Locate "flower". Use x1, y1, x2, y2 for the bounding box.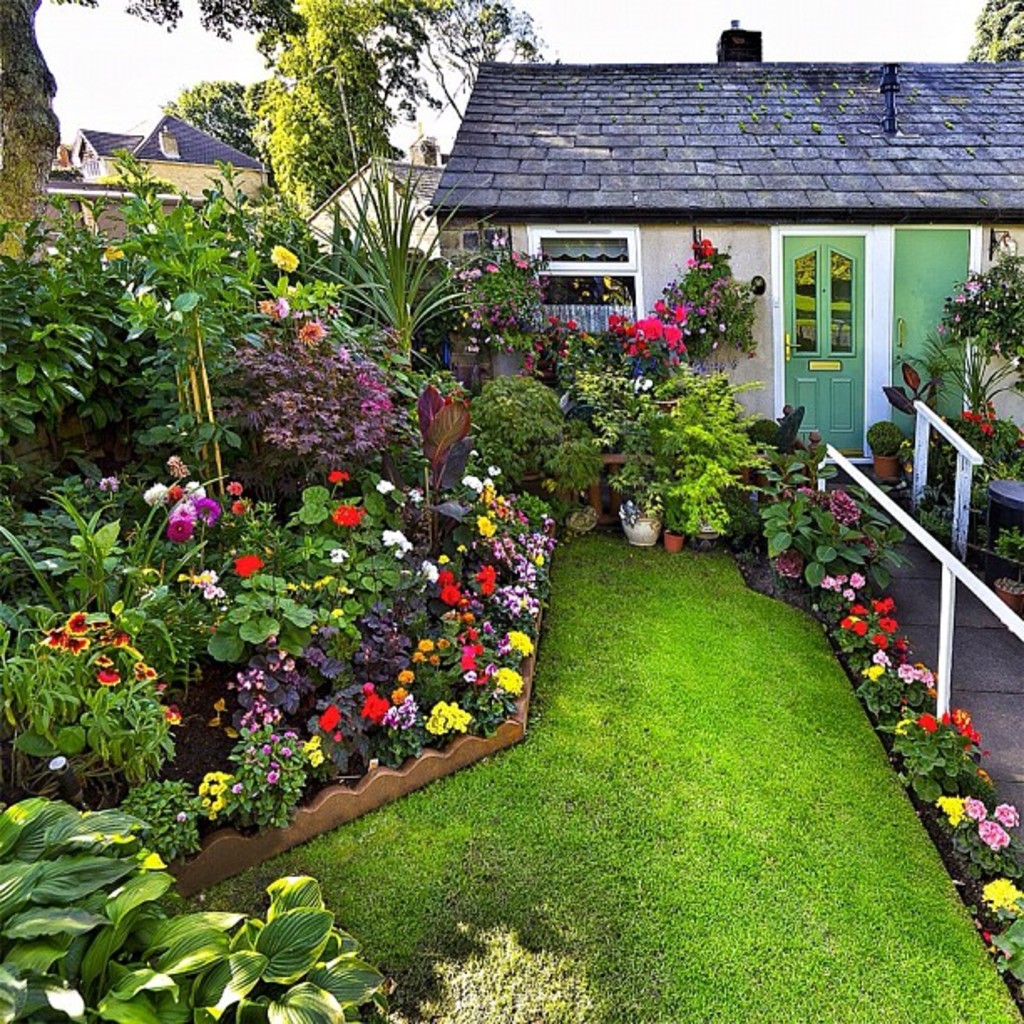
397, 666, 412, 686.
